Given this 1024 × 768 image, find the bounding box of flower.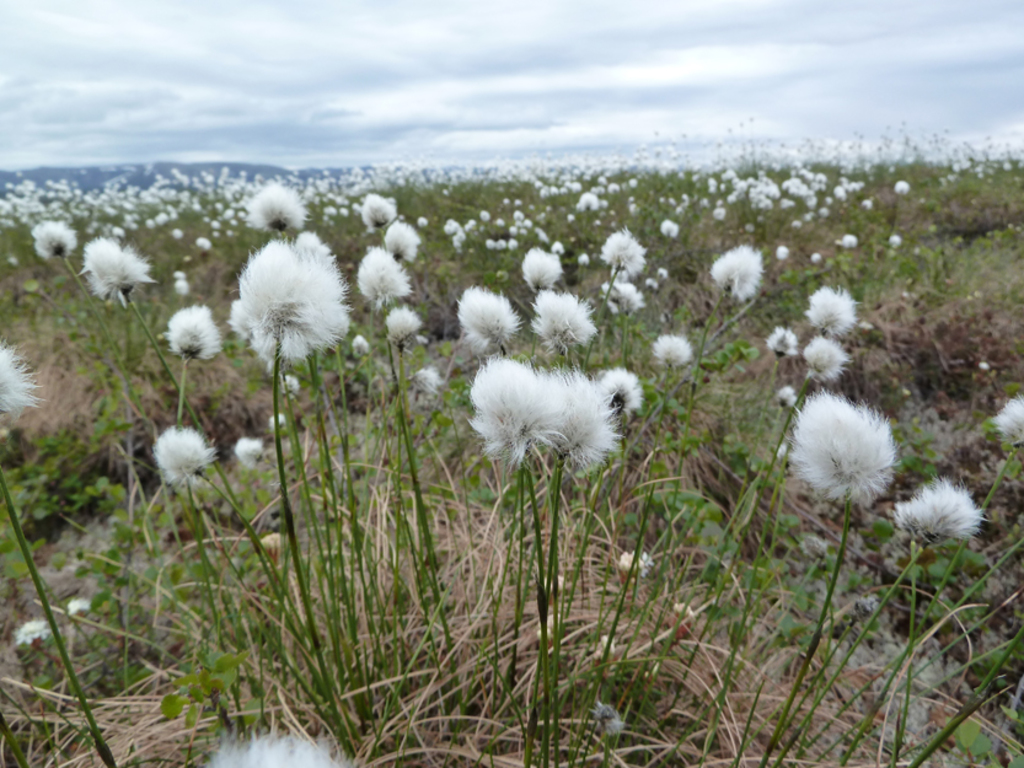
[991, 387, 1023, 445].
